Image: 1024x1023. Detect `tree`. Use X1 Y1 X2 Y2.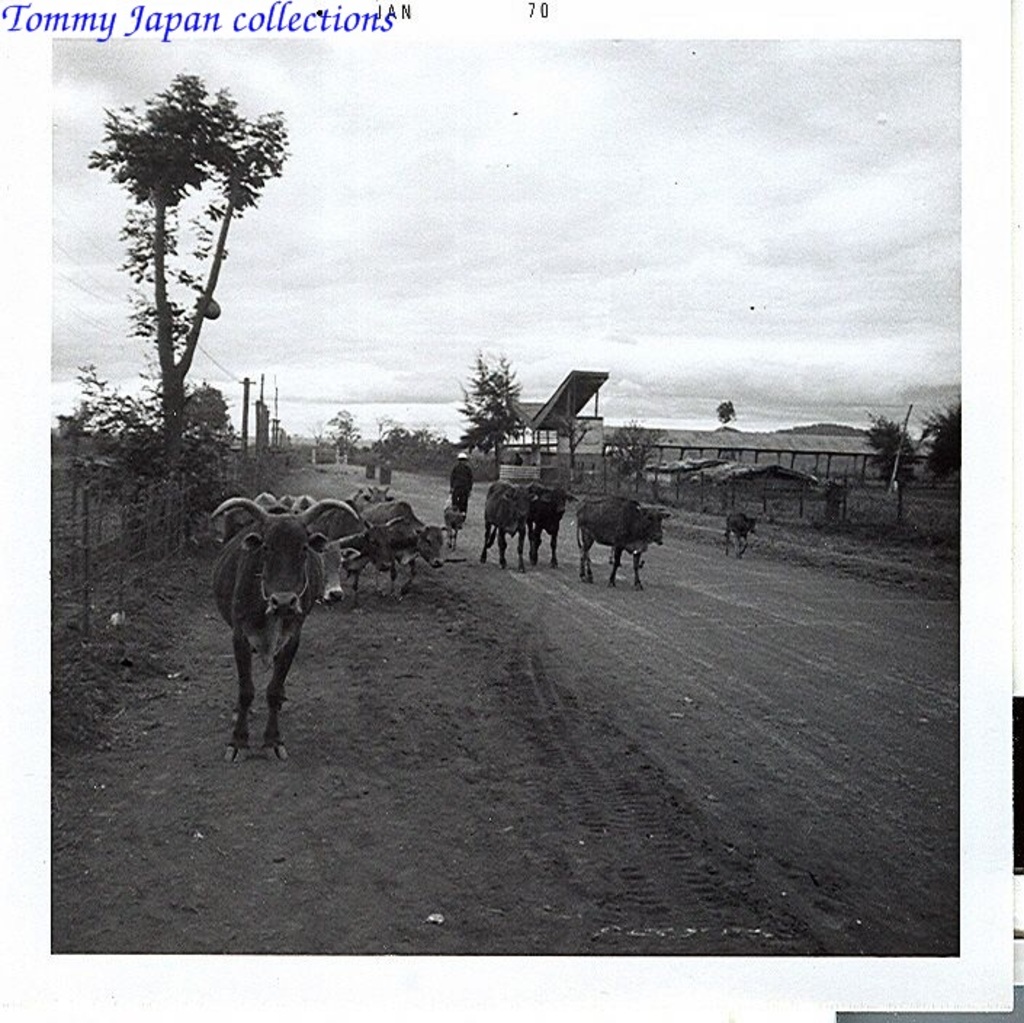
606 417 664 474.
